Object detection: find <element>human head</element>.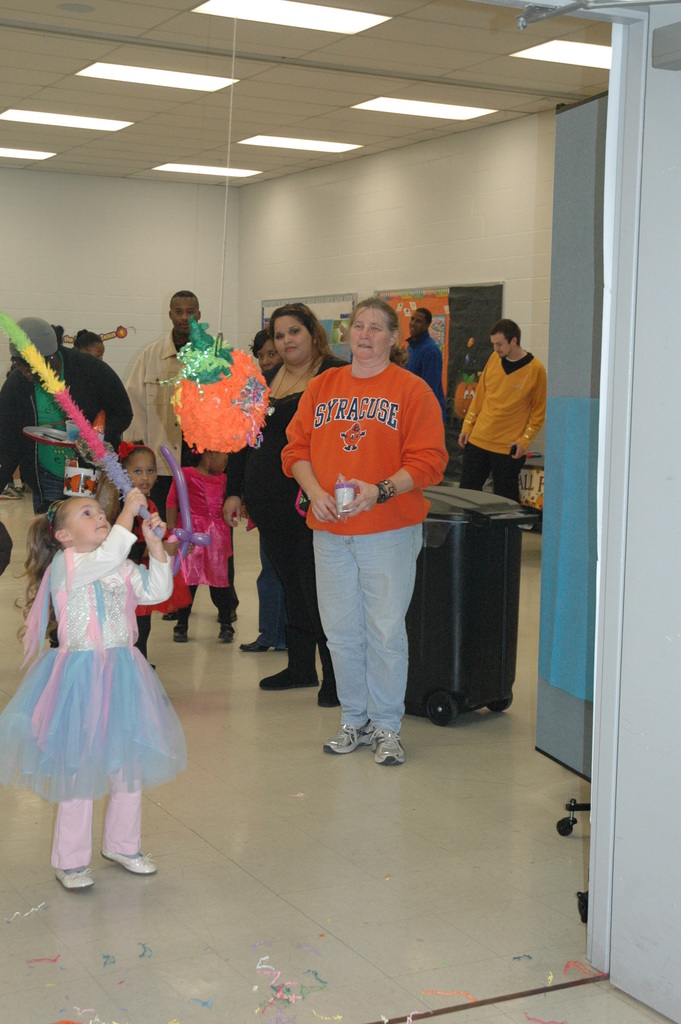
[119,440,158,492].
